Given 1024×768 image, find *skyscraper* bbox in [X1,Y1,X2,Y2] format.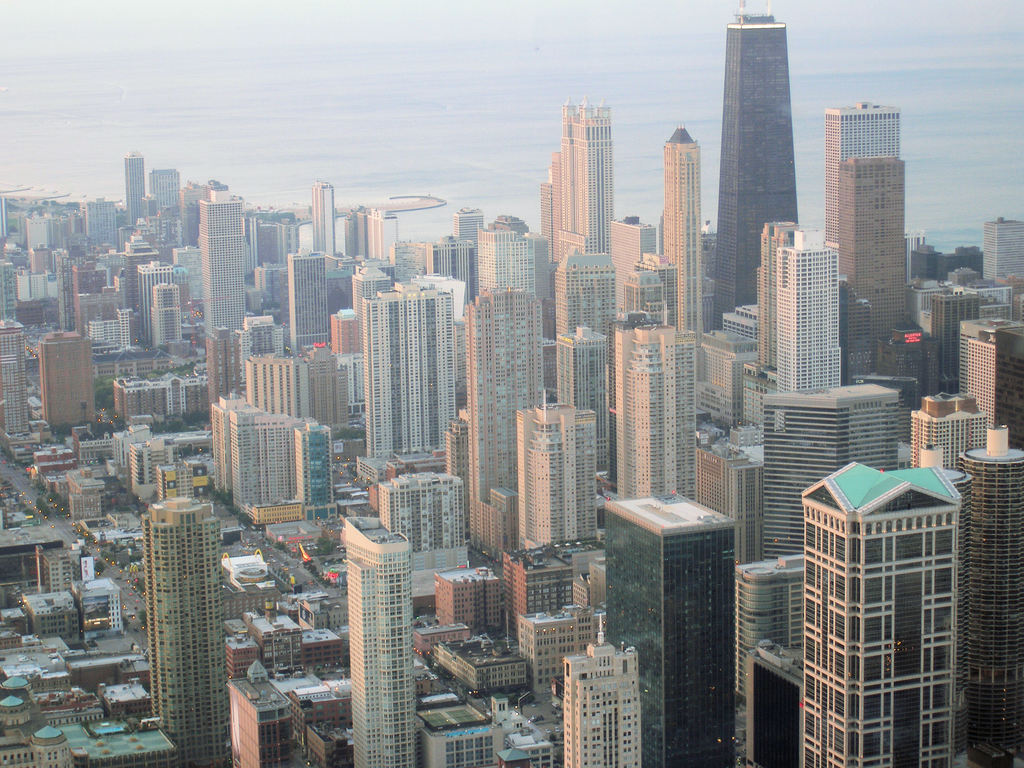
[803,457,962,767].
